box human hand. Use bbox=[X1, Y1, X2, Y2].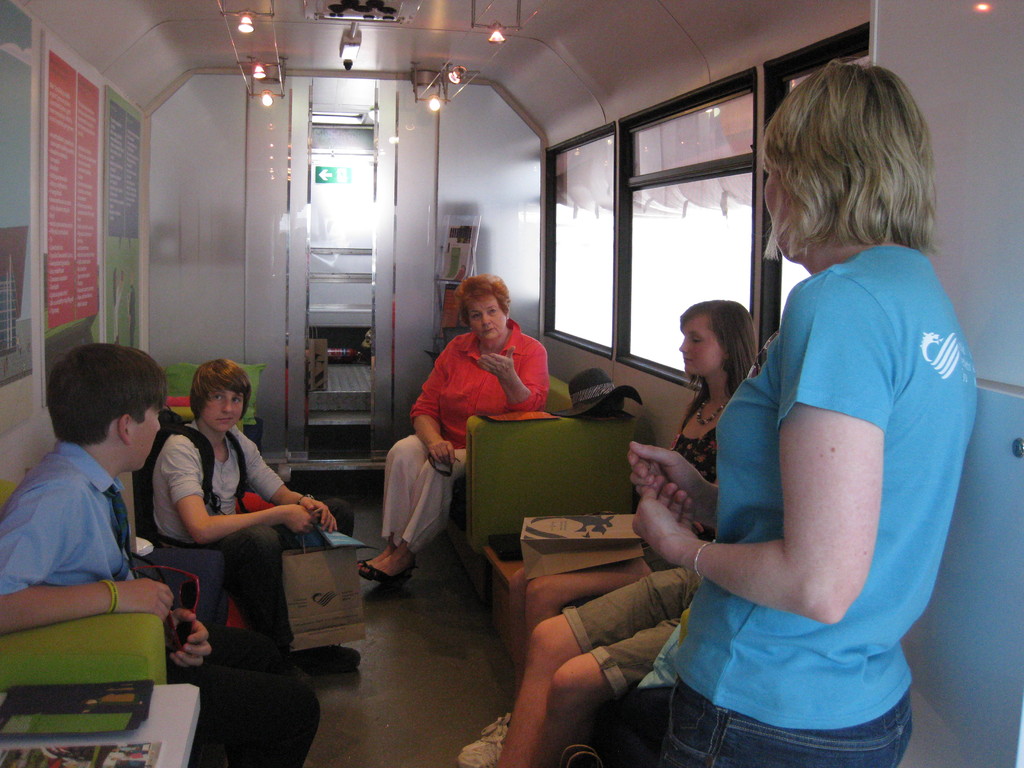
bbox=[115, 577, 174, 624].
